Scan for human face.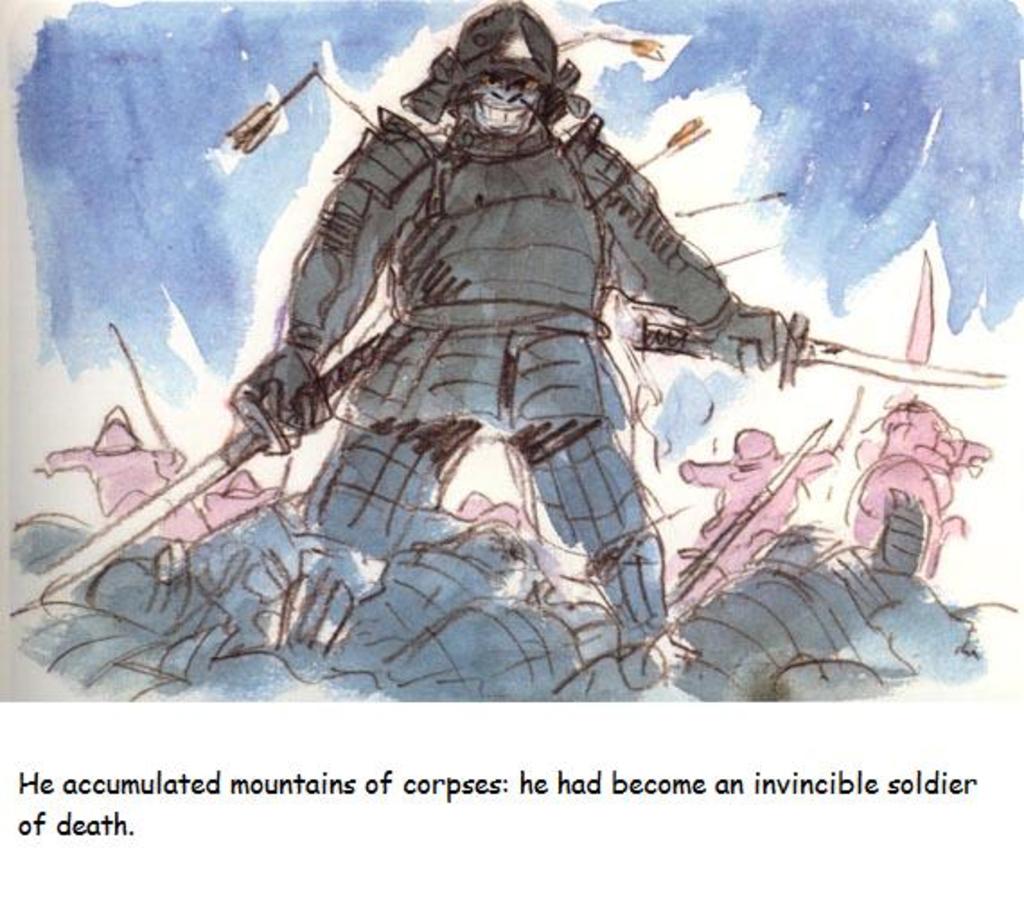
Scan result: crop(471, 68, 535, 135).
